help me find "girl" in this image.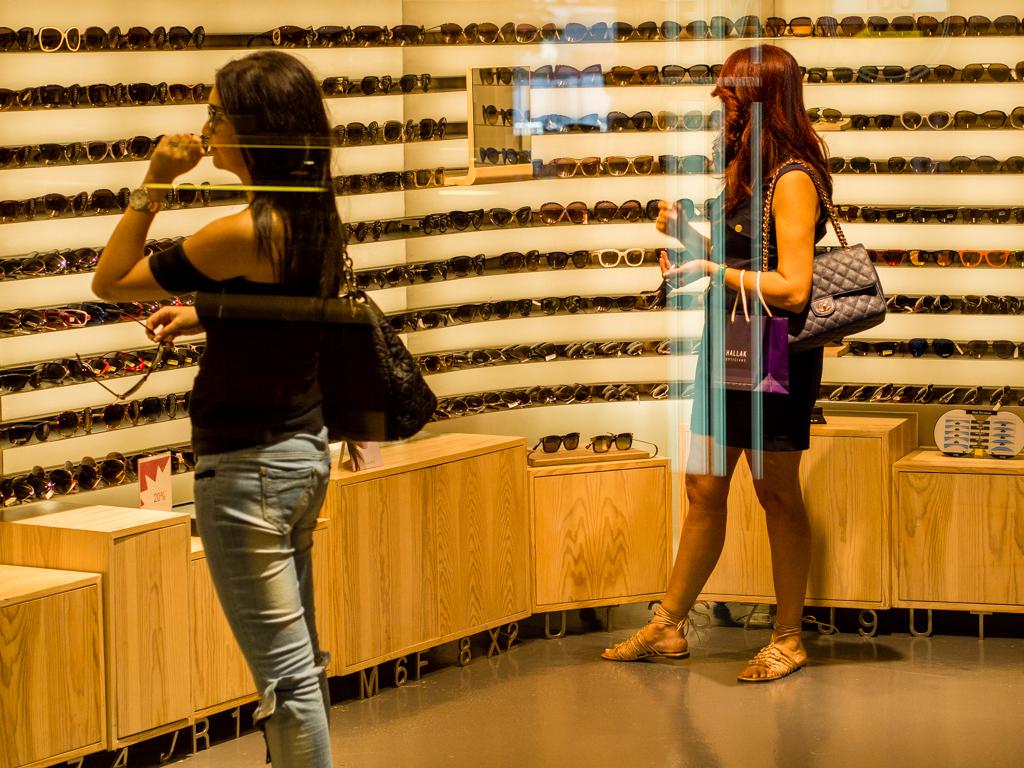
Found it: (x1=601, y1=41, x2=833, y2=682).
